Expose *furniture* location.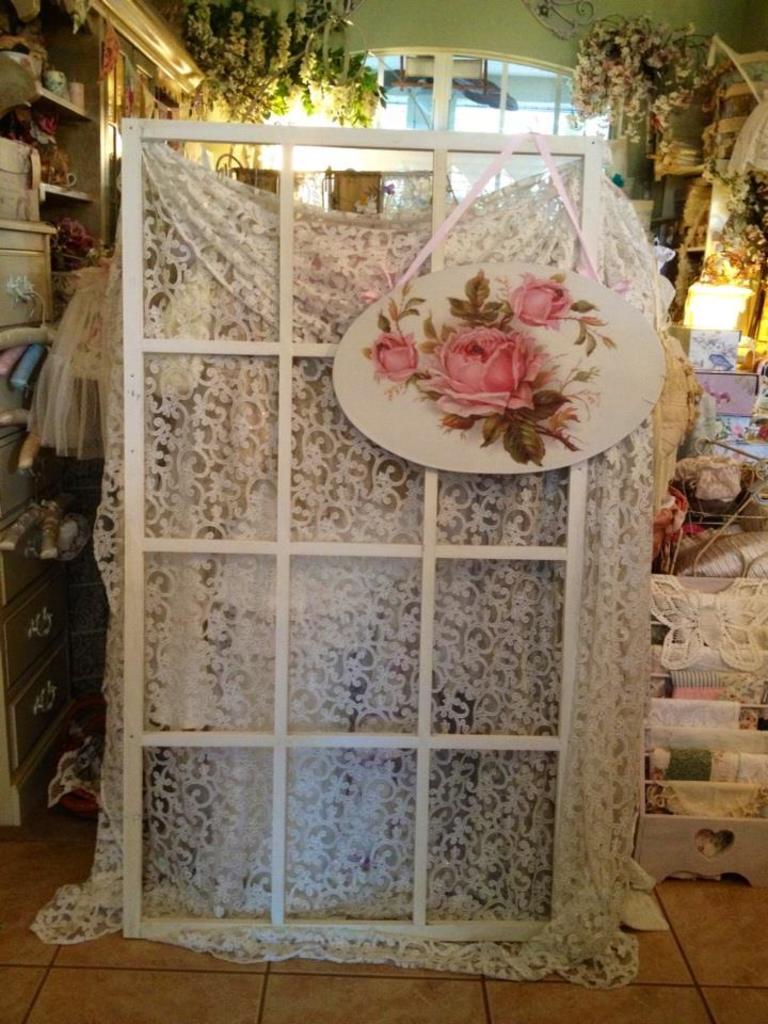
Exposed at rect(0, 229, 82, 827).
